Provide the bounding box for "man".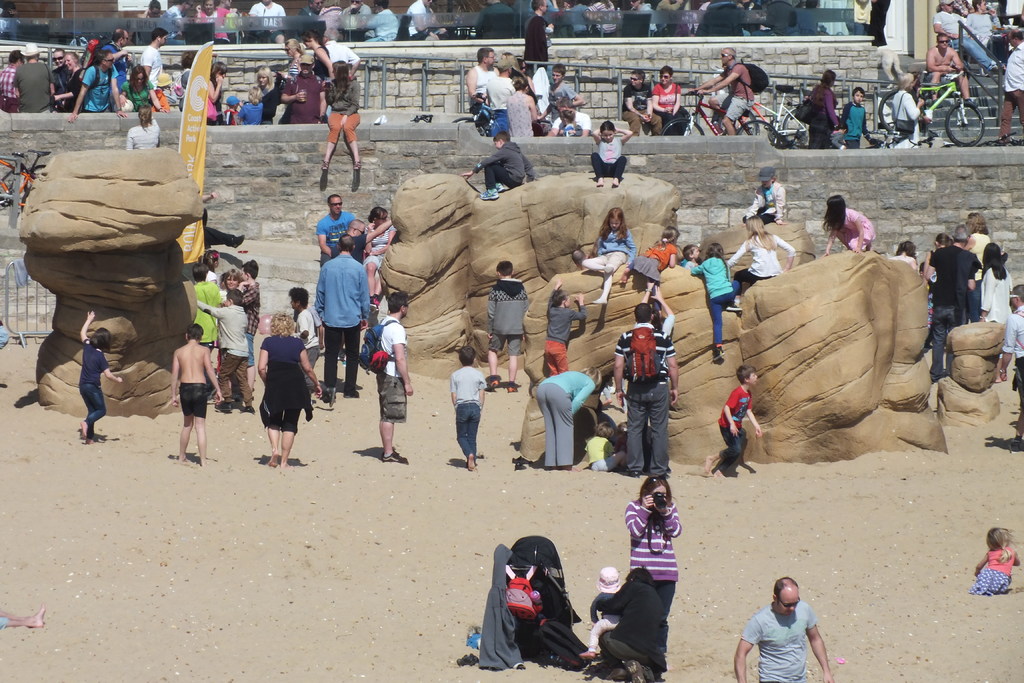
[344, 0, 373, 37].
